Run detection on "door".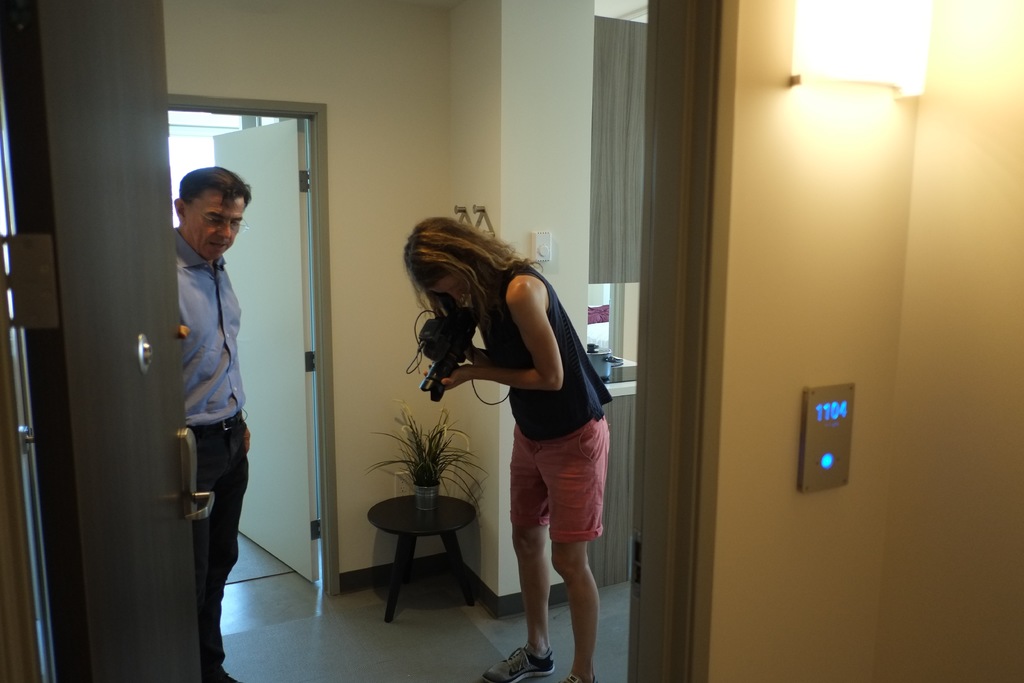
Result: {"left": 213, "top": 119, "right": 322, "bottom": 583}.
